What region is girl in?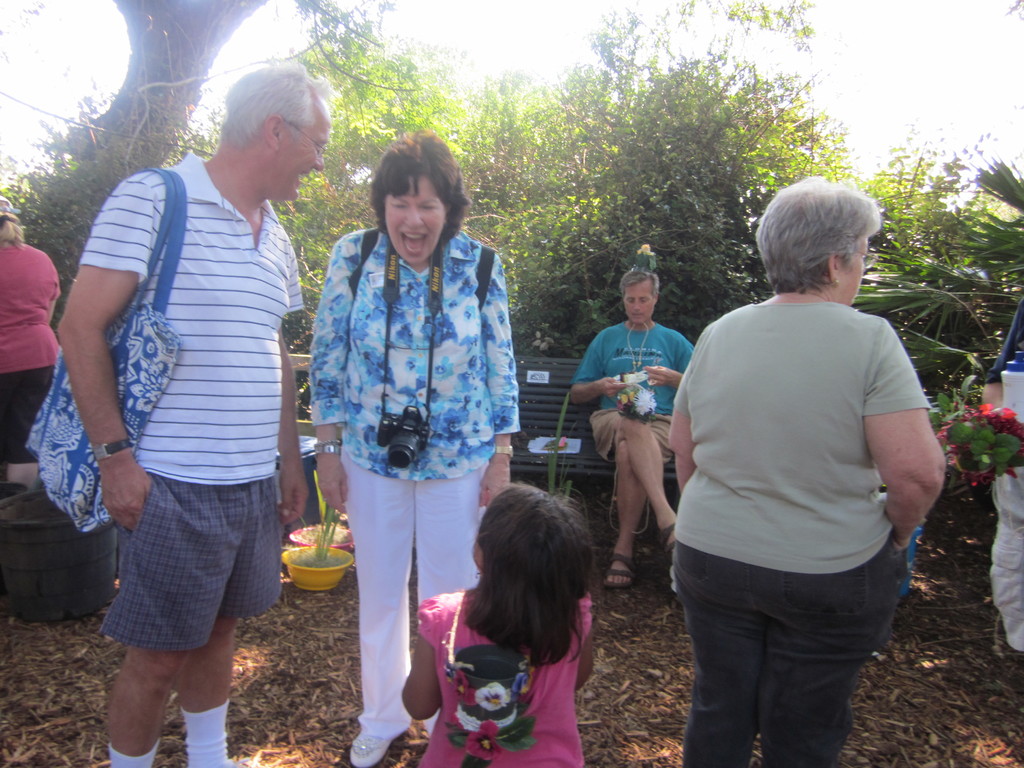
box(403, 483, 597, 767).
